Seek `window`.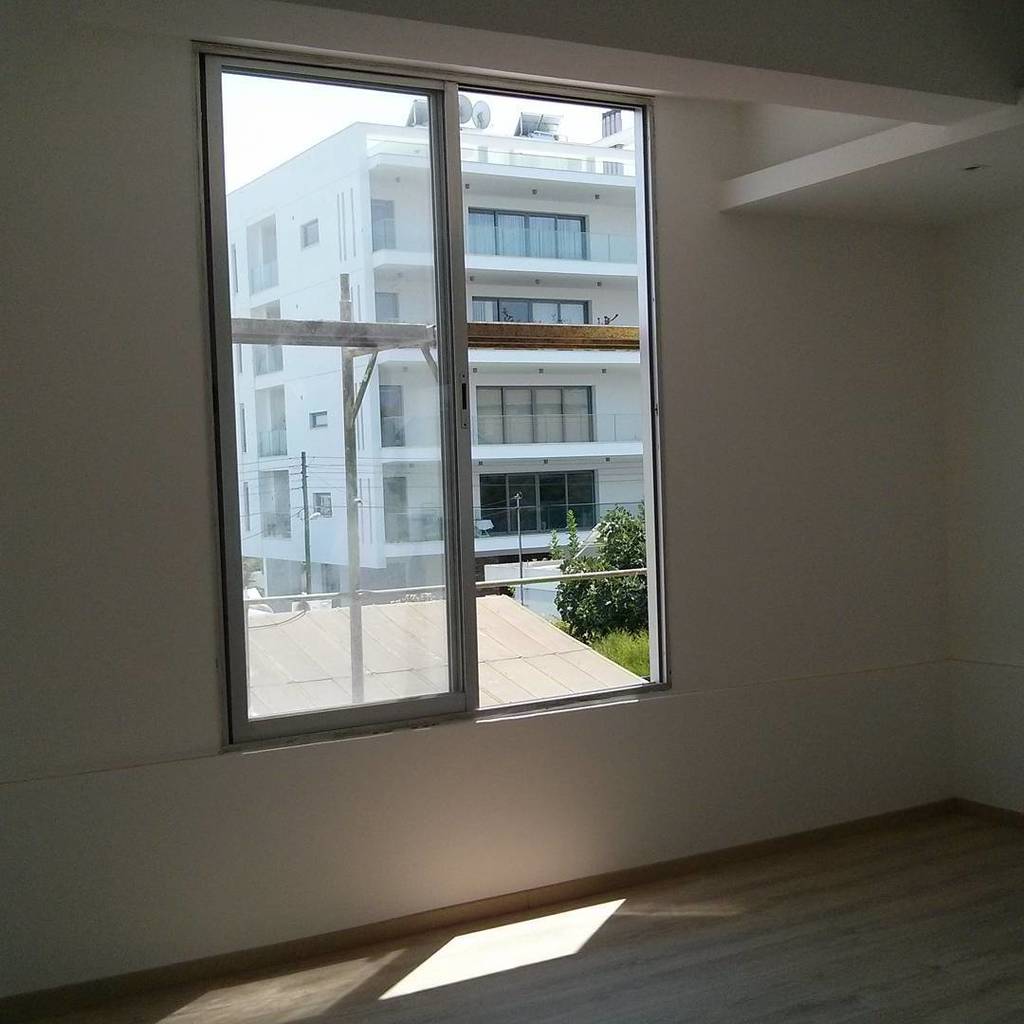
{"left": 487, "top": 461, "right": 607, "bottom": 530}.
